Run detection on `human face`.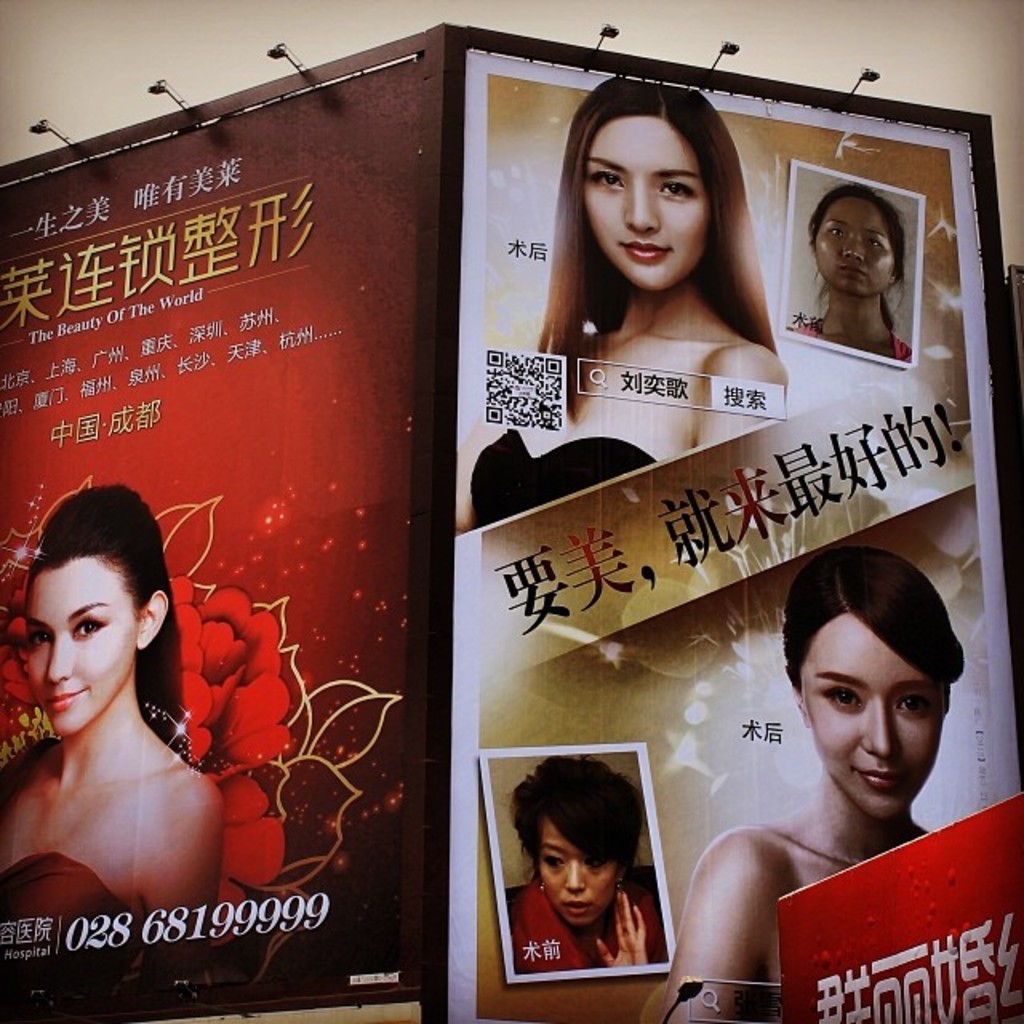
Result: pyautogui.locateOnScreen(589, 117, 707, 293).
